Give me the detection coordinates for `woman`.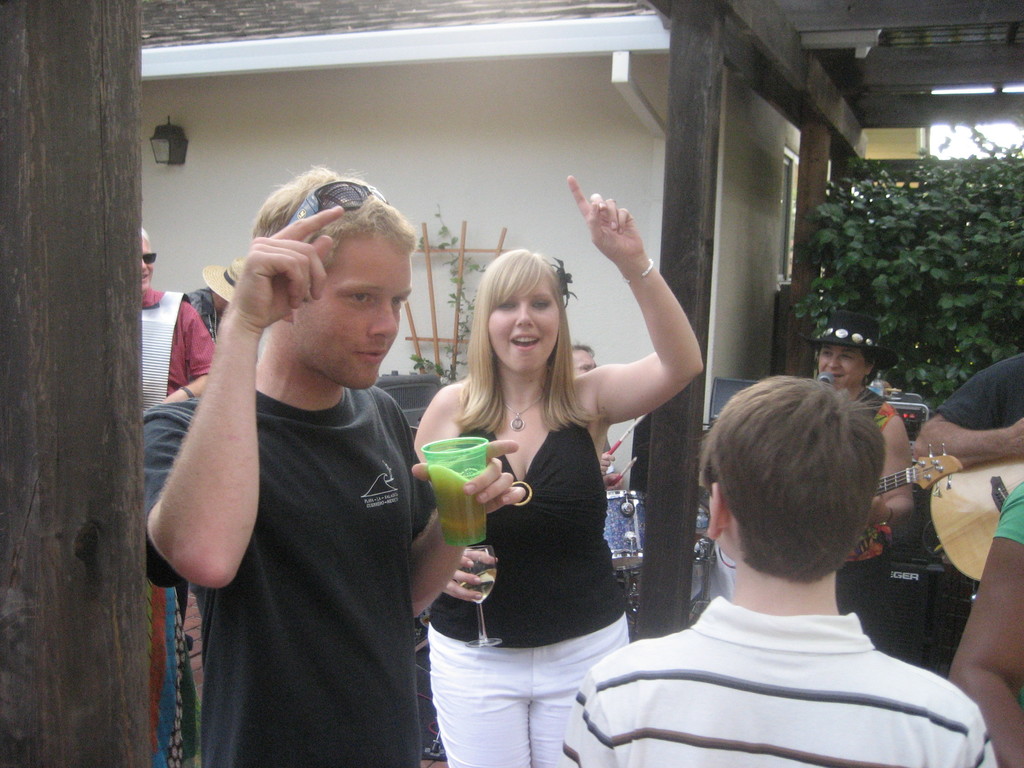
detection(413, 175, 716, 767).
